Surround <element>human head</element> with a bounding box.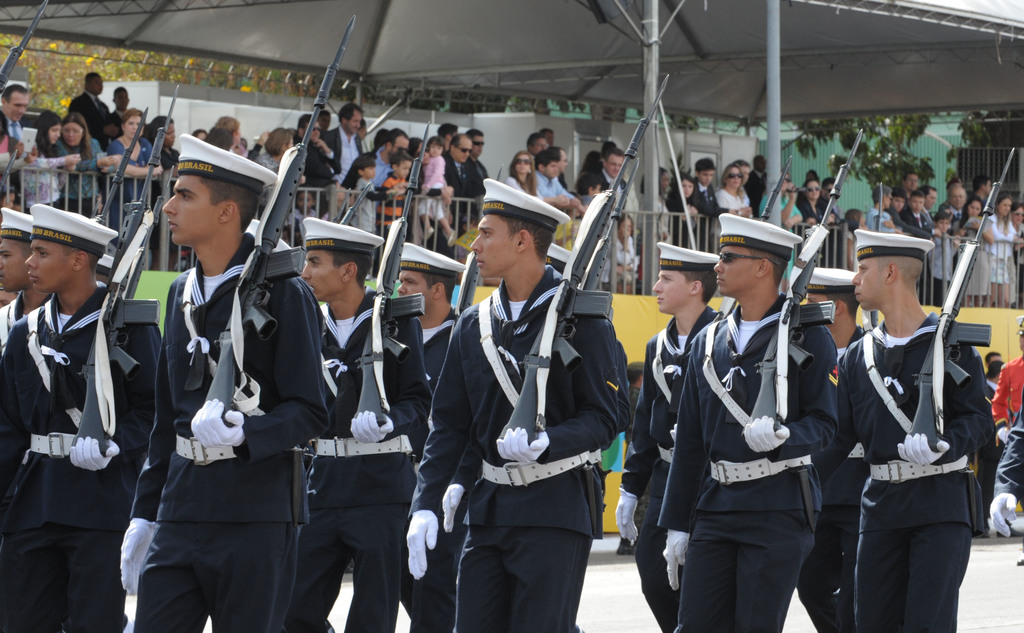
(x1=977, y1=175, x2=993, y2=196).
